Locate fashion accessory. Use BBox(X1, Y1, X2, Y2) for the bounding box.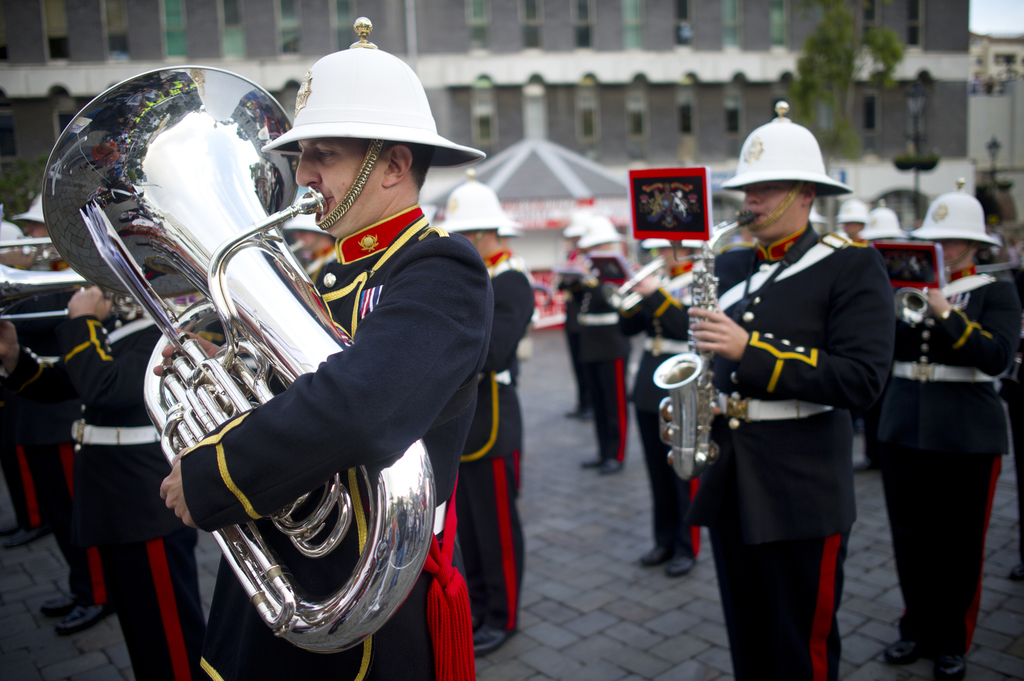
BBox(580, 457, 598, 467).
